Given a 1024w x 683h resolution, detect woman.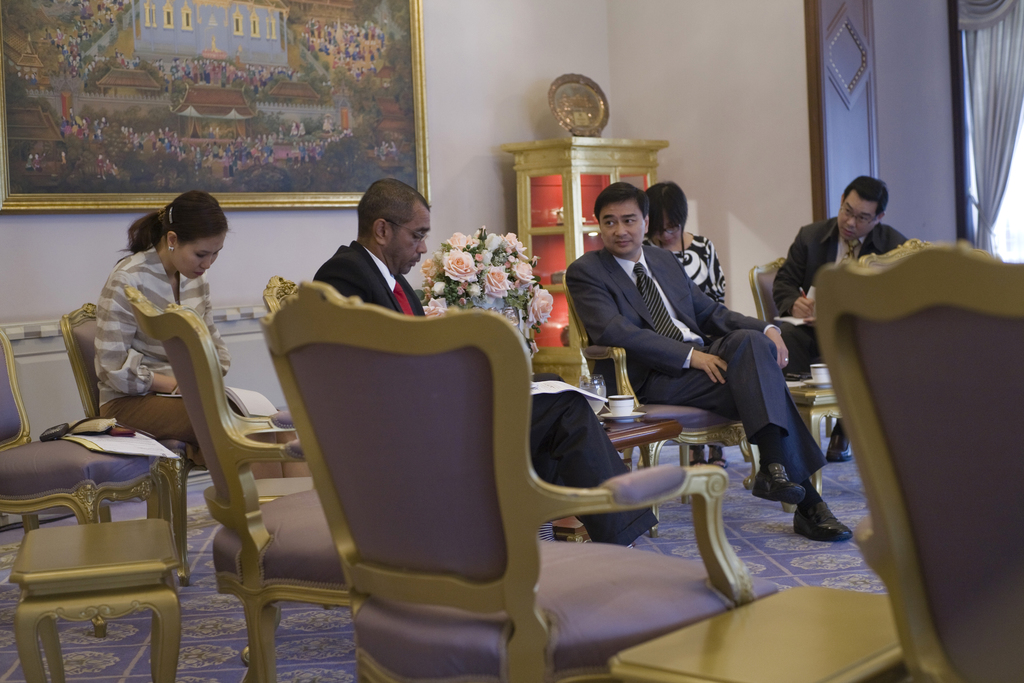
BBox(641, 181, 728, 482).
